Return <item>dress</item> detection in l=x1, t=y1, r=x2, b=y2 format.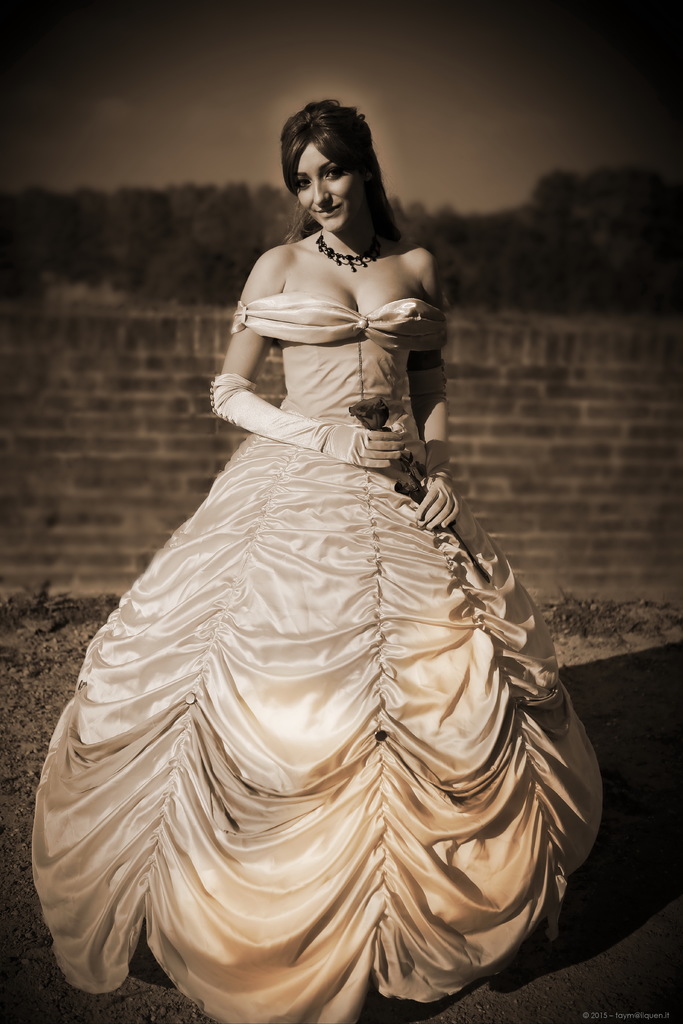
l=29, t=297, r=602, b=1023.
